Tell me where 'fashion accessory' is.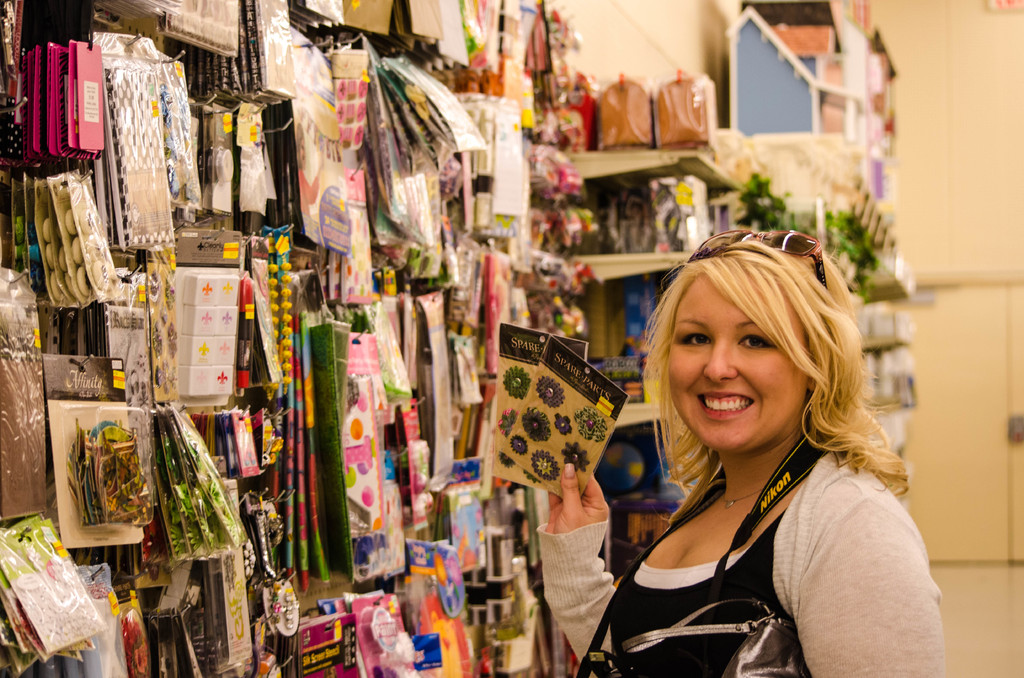
'fashion accessory' is at locate(622, 596, 811, 677).
